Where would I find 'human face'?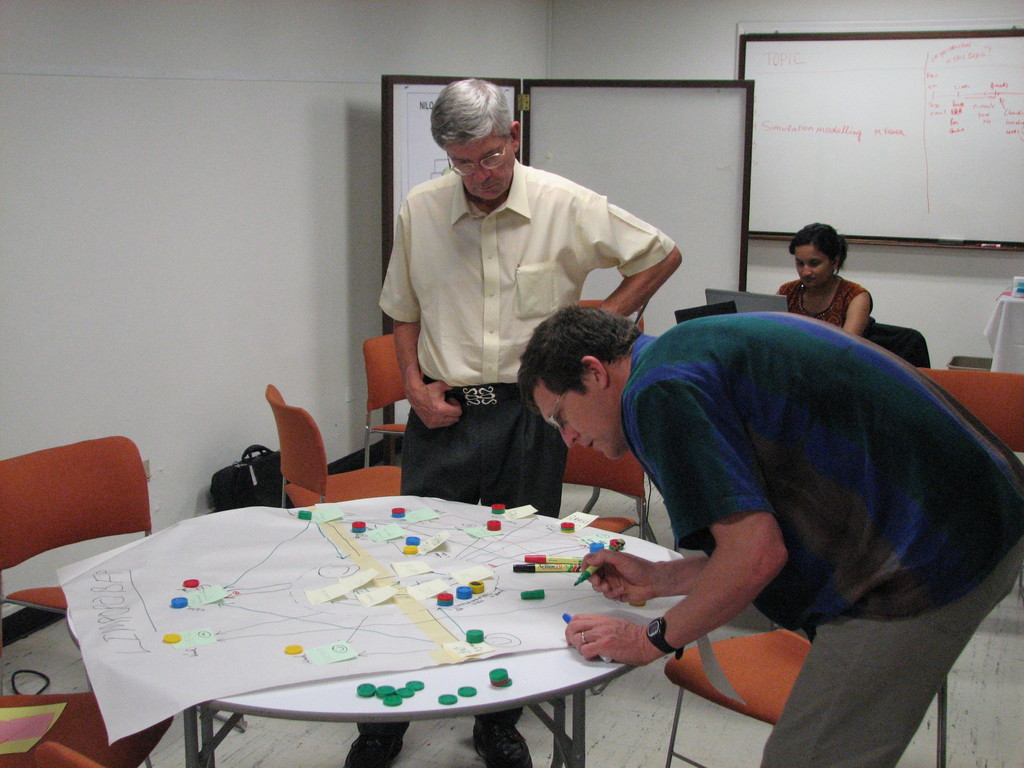
At 533/385/623/460.
